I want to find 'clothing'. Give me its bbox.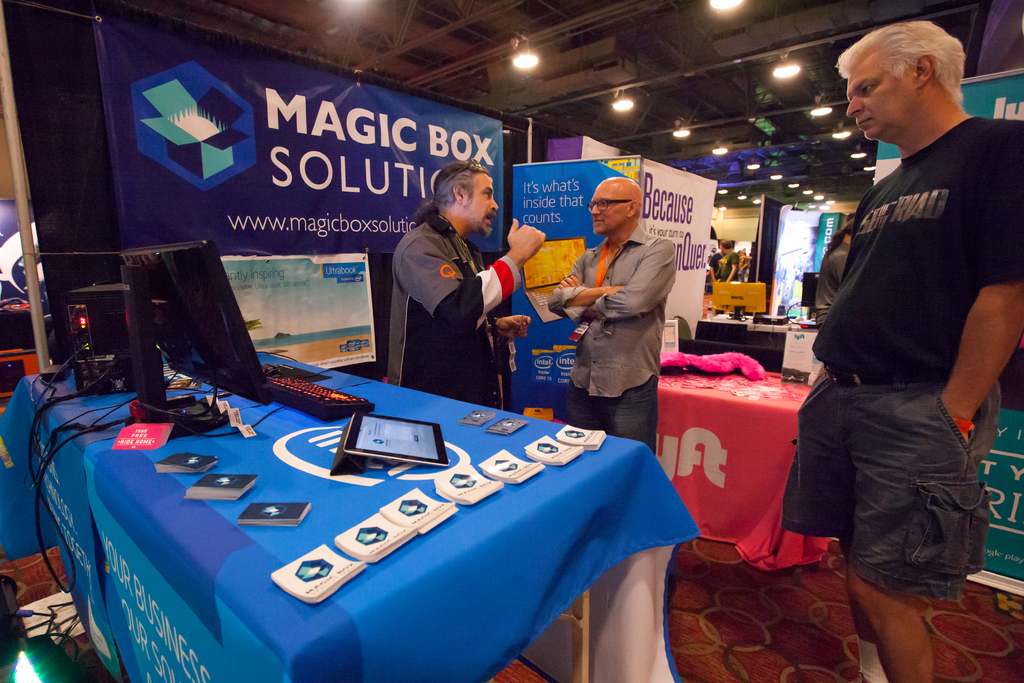
[left=380, top=187, right=513, bottom=397].
